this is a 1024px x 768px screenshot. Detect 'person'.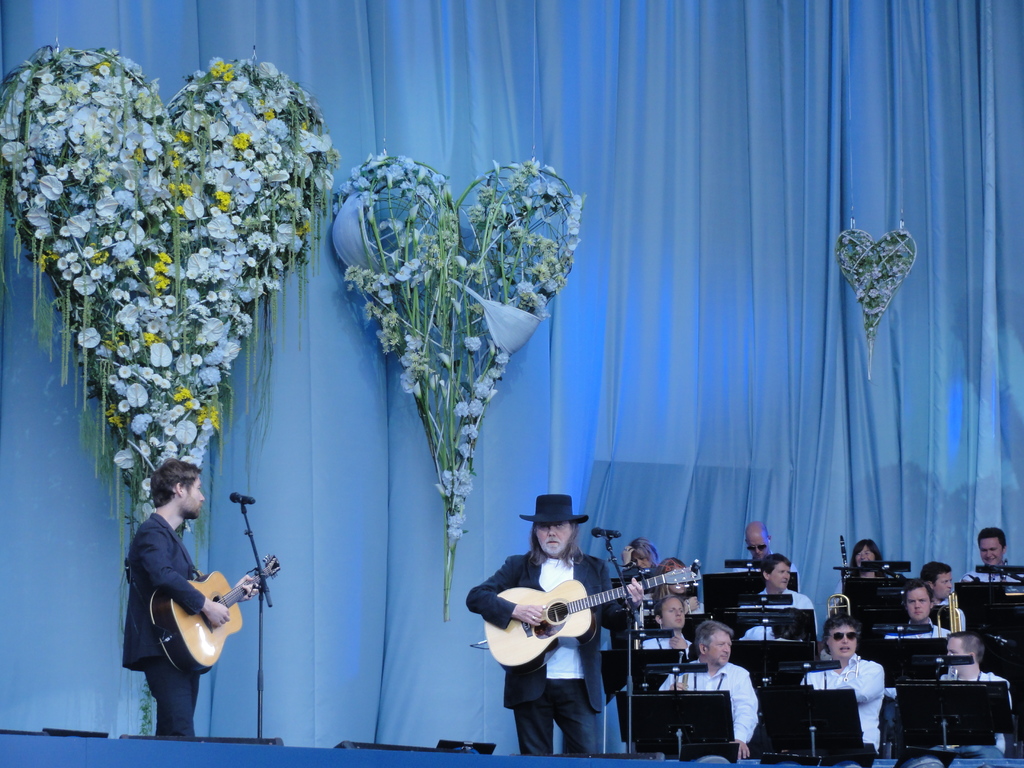
[964, 525, 1023, 589].
